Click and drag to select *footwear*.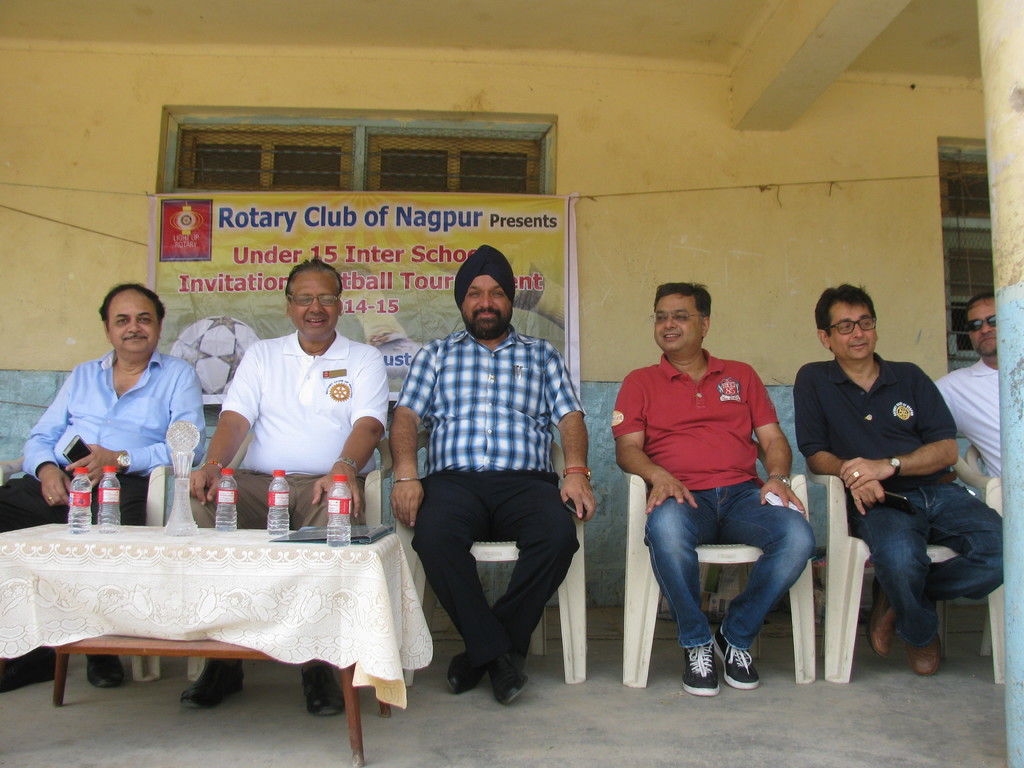
Selection: (left=89, top=652, right=127, bottom=687).
